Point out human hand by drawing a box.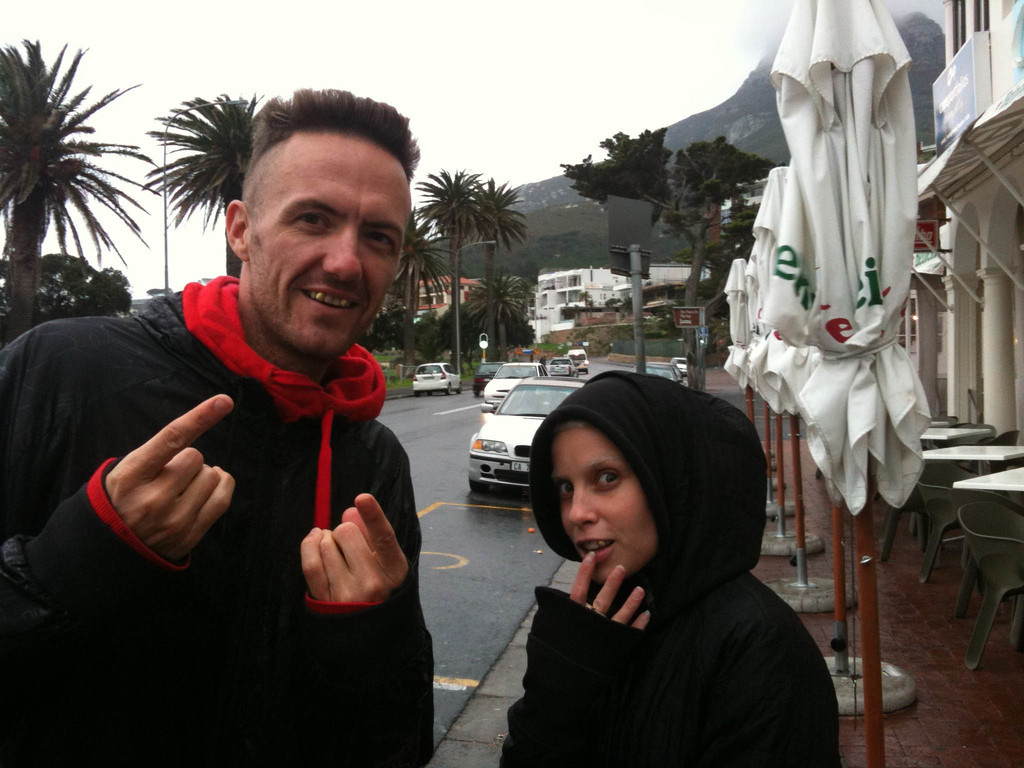
<box>289,506,397,616</box>.
